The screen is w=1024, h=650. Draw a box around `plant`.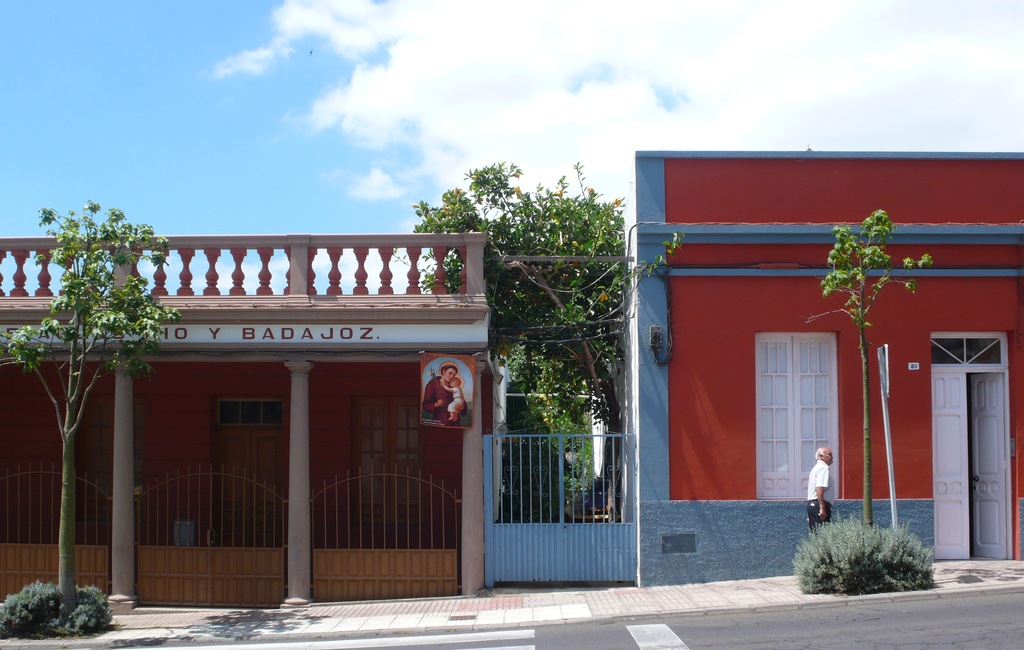
<region>808, 209, 932, 521</region>.
